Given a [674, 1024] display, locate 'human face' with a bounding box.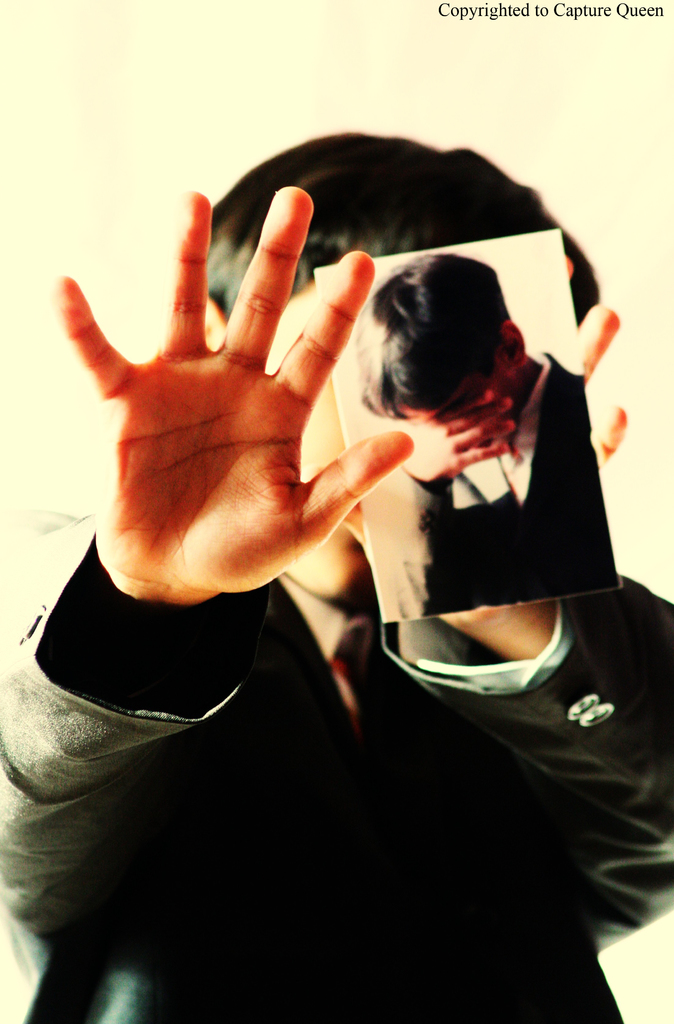
Located: {"left": 397, "top": 360, "right": 516, "bottom": 433}.
